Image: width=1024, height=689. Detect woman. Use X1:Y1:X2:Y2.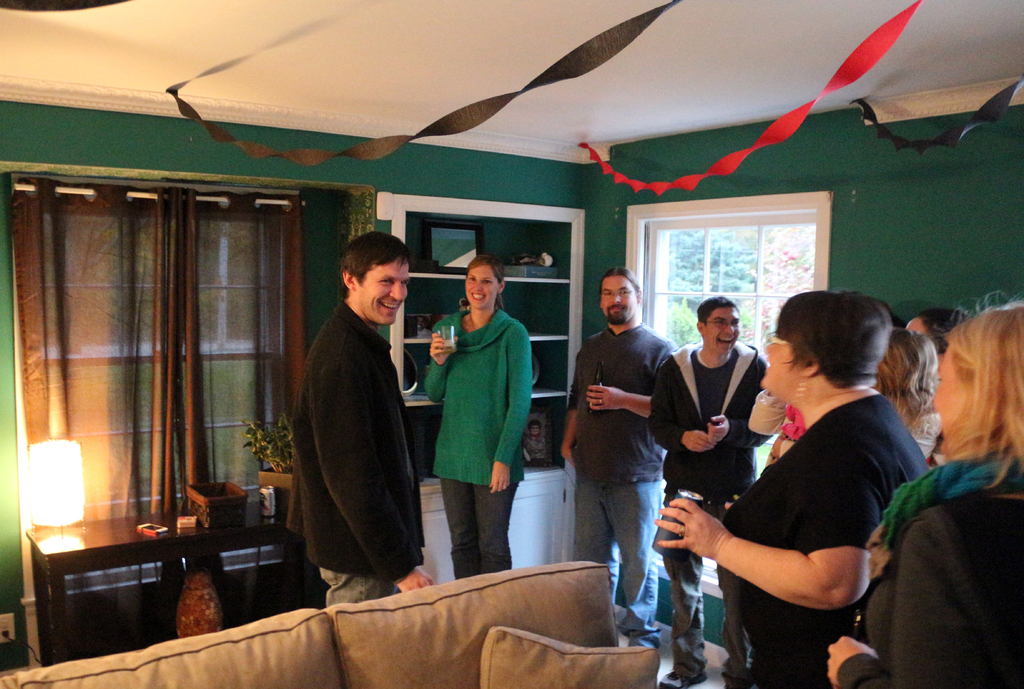
659:288:918:685.
